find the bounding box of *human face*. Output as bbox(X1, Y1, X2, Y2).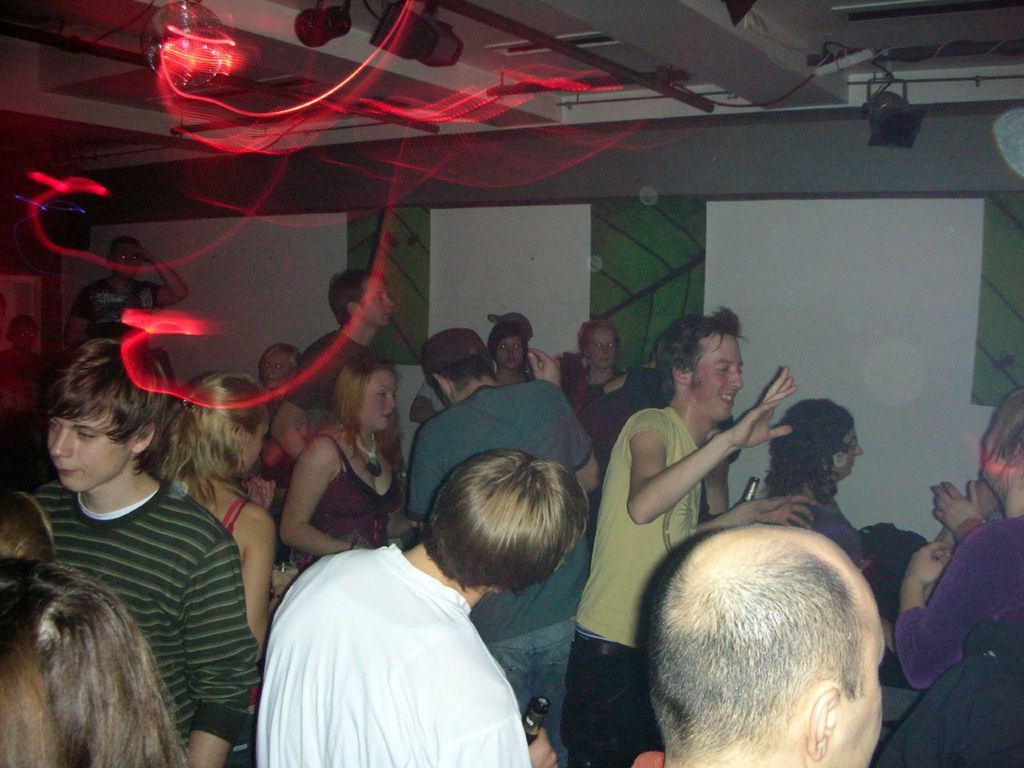
bbox(690, 334, 743, 421).
